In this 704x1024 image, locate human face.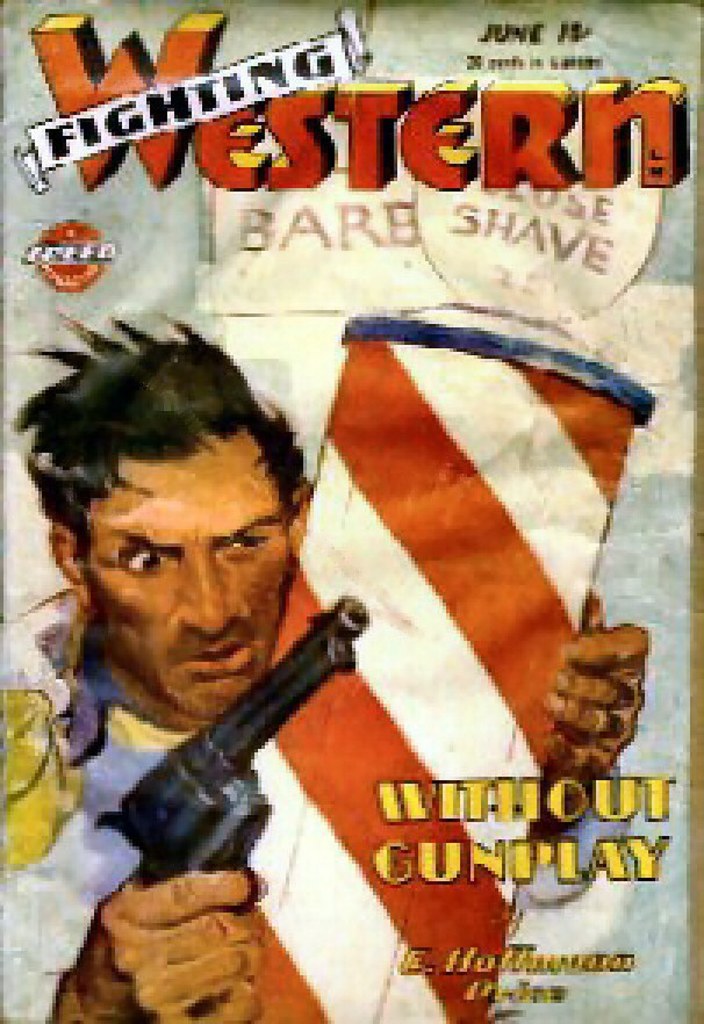
Bounding box: l=84, t=434, r=287, b=726.
